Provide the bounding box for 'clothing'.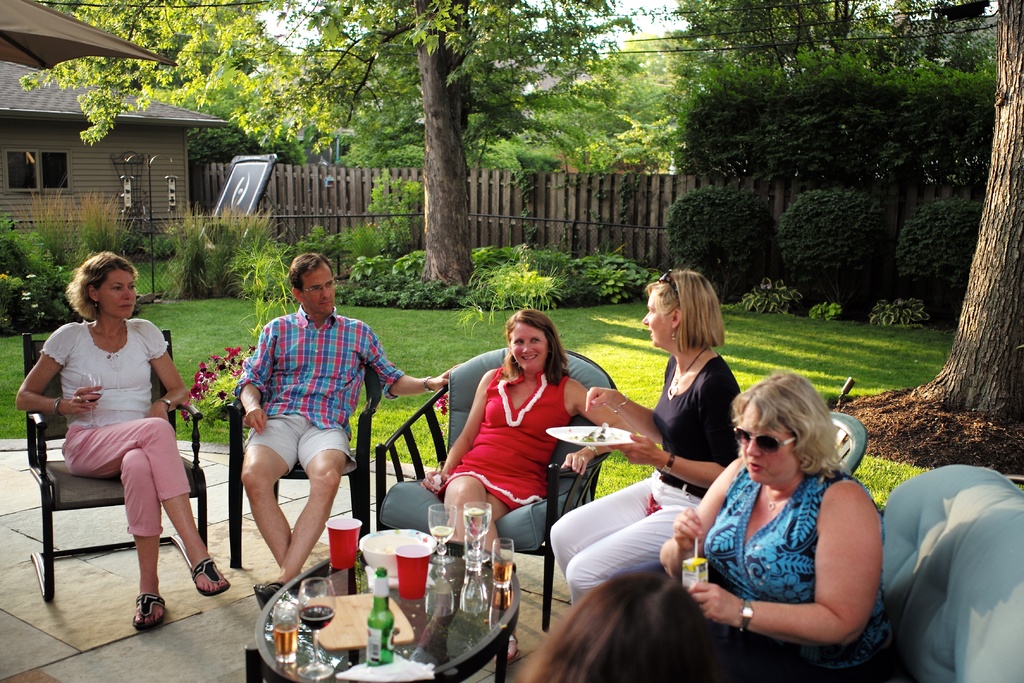
x1=701 y1=468 x2=895 y2=682.
